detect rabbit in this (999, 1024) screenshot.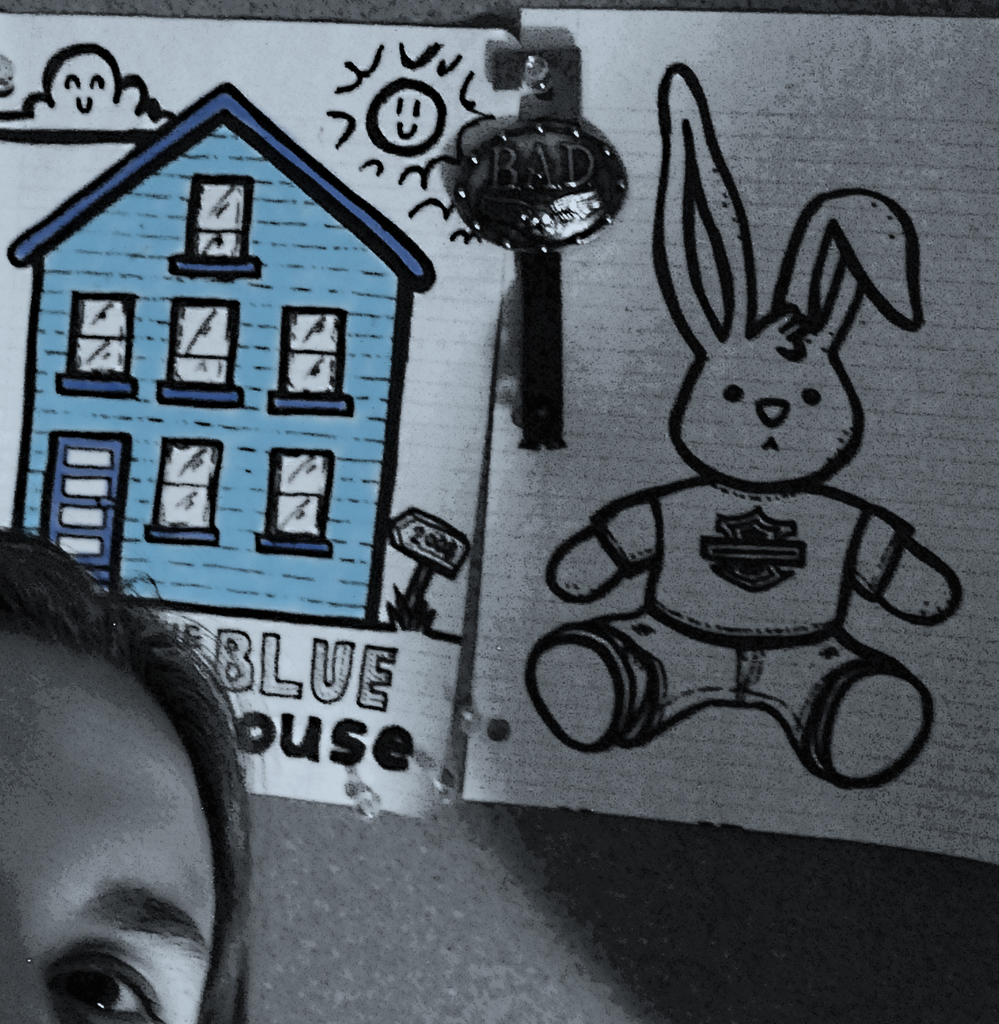
Detection: box=[526, 58, 969, 789].
